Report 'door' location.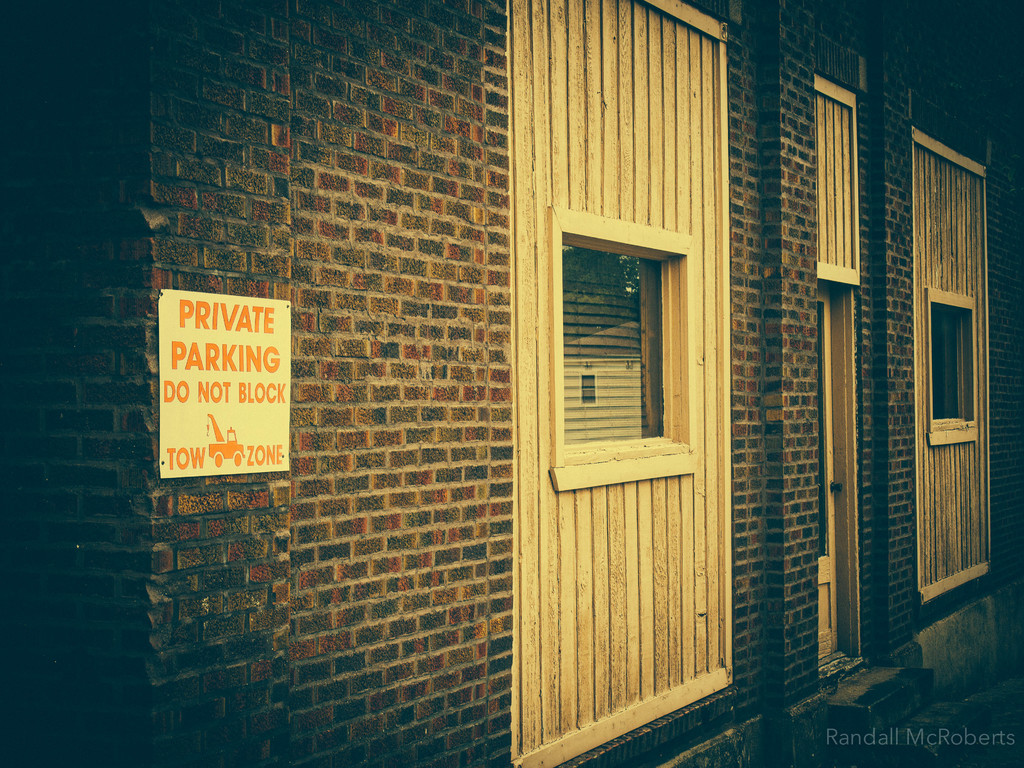
Report: x1=914 y1=127 x2=993 y2=606.
